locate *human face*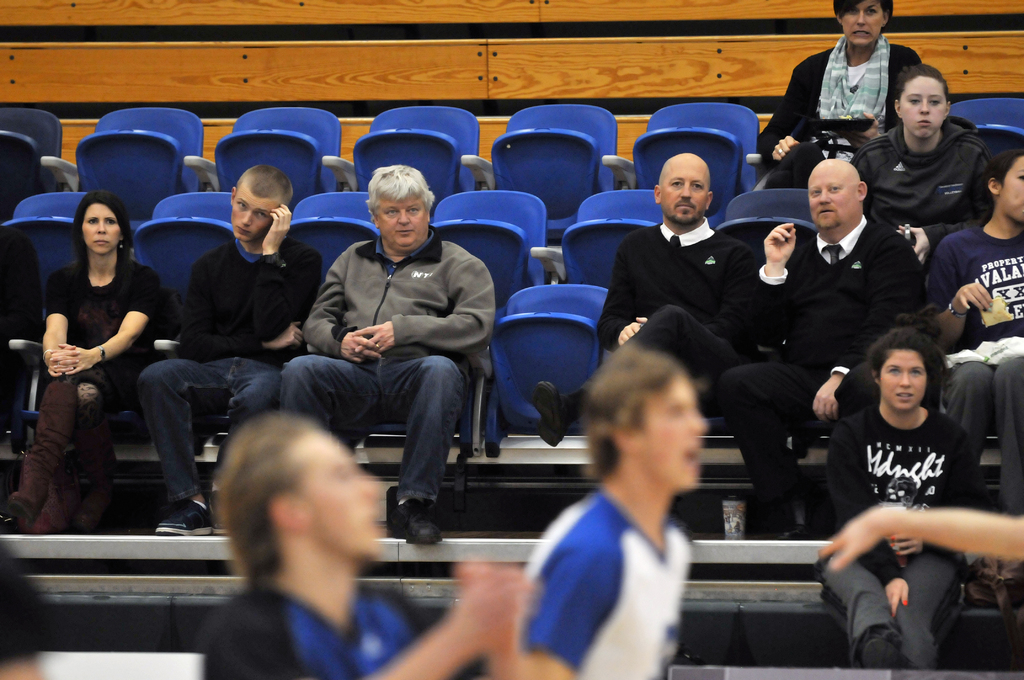
l=904, t=77, r=950, b=134
